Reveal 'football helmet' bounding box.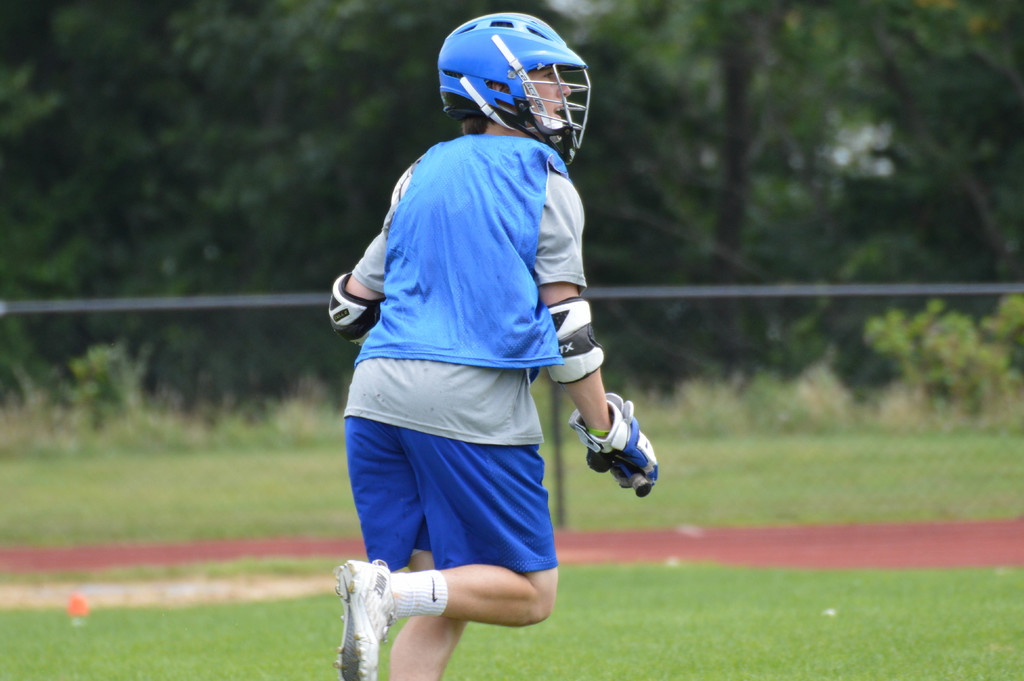
Revealed: bbox=(439, 13, 595, 160).
